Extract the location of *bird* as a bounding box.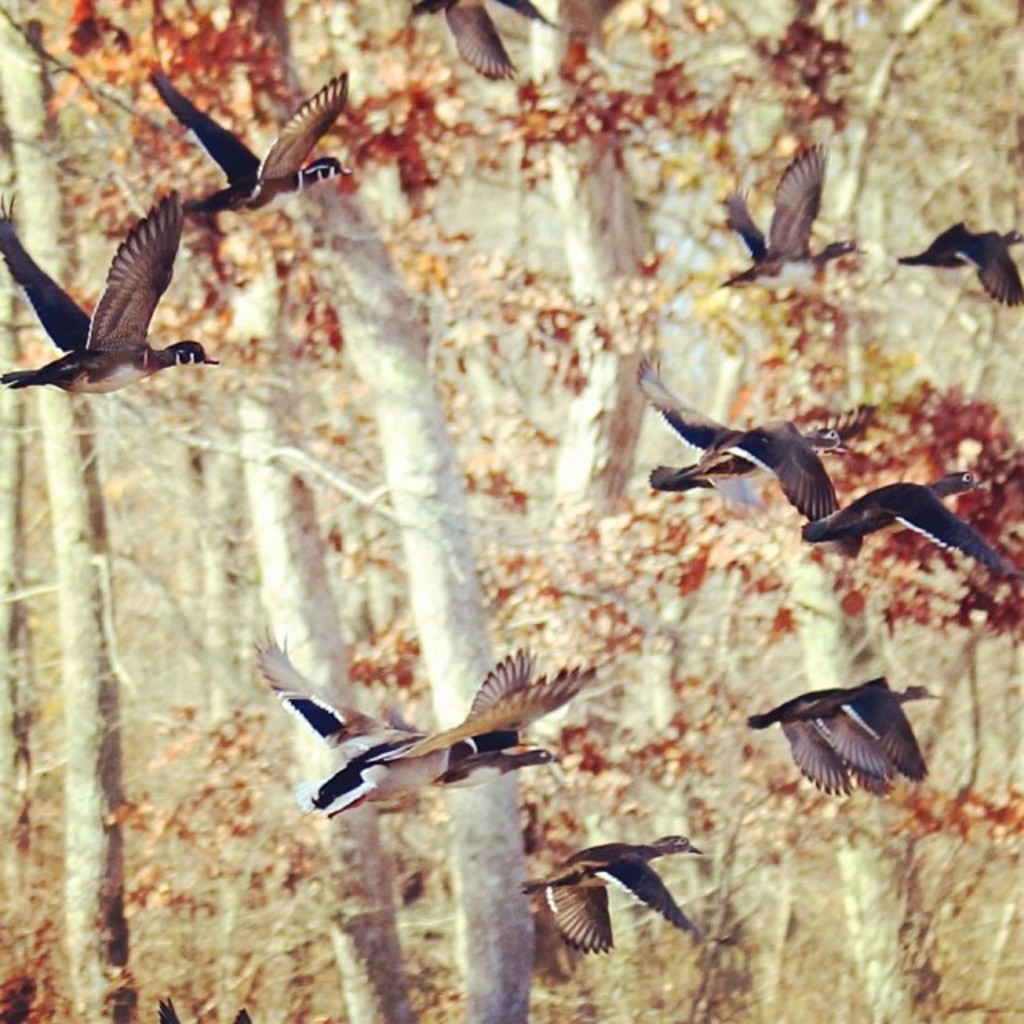
pyautogui.locateOnScreen(805, 469, 1005, 582).
